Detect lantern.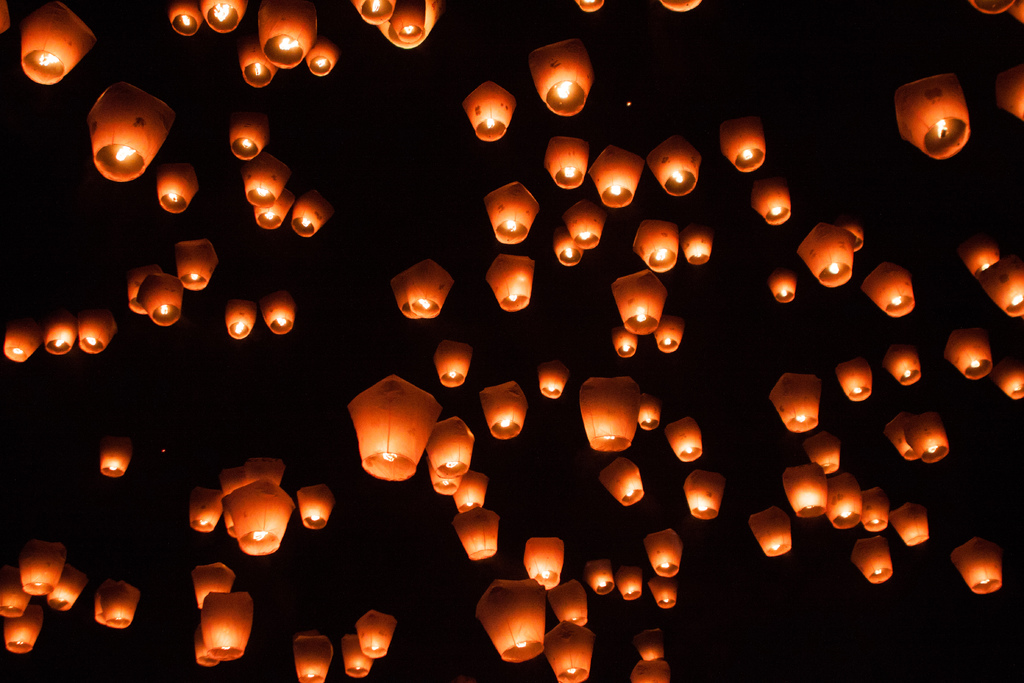
Detected at 477, 582, 547, 662.
